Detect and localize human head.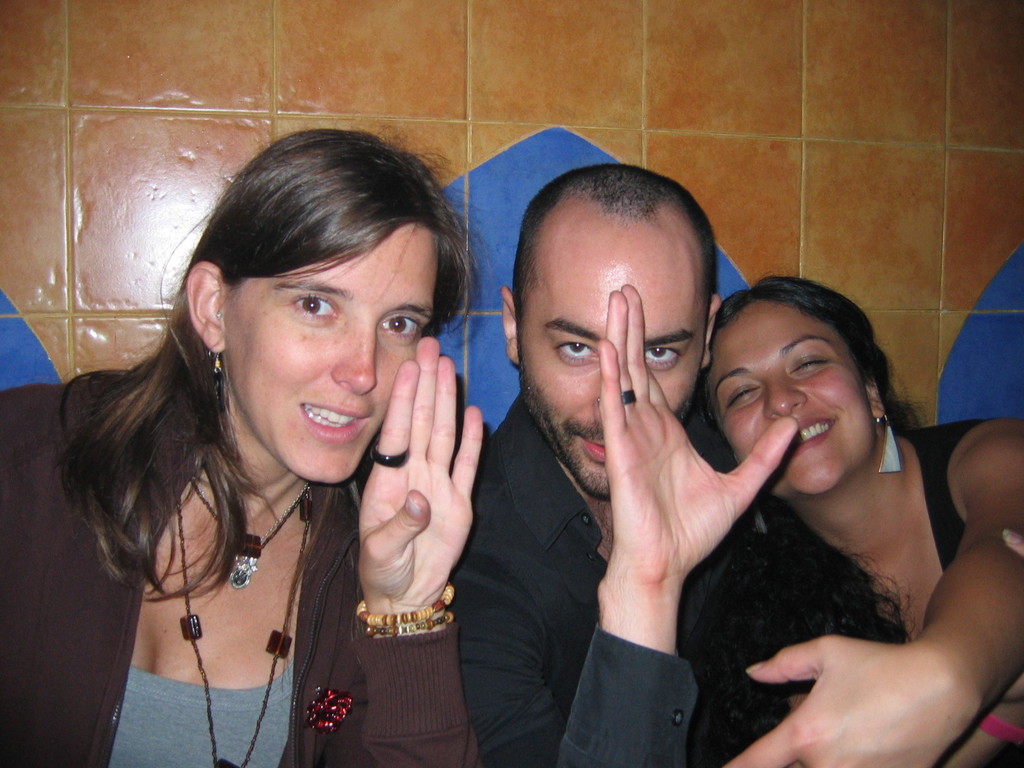
Localized at x1=697, y1=278, x2=893, y2=502.
